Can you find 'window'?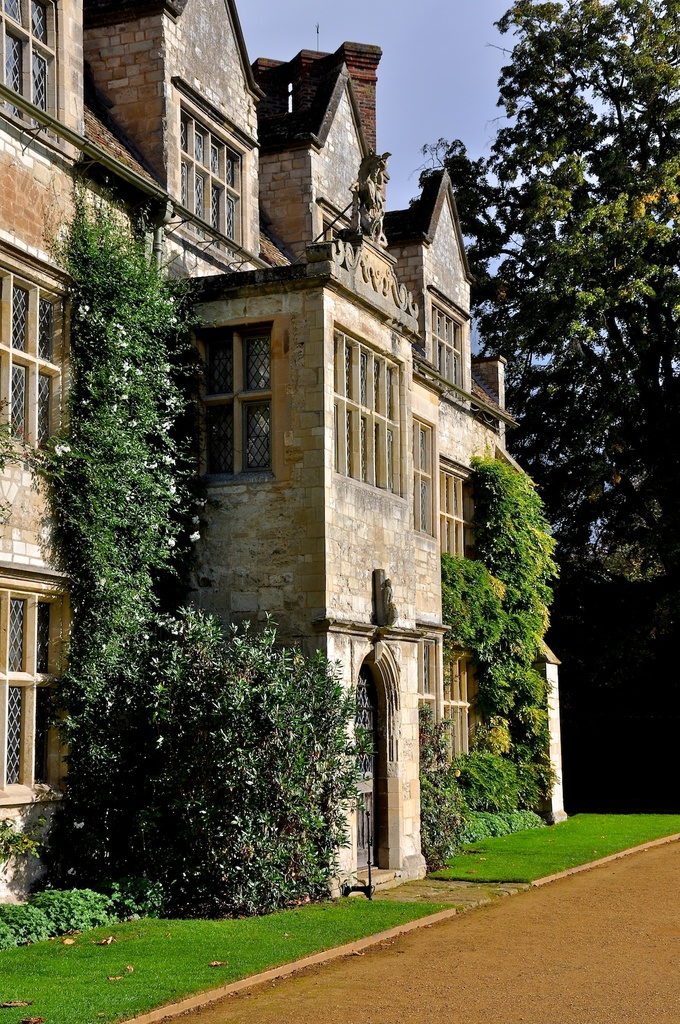
Yes, bounding box: (407, 415, 437, 539).
